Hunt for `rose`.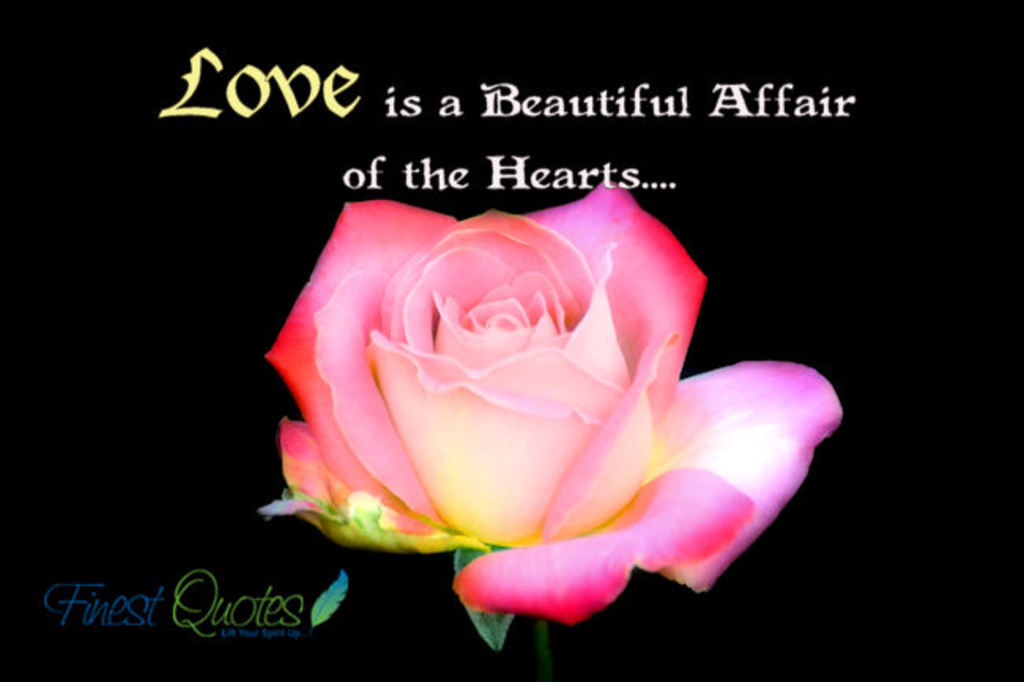
Hunted down at (265, 178, 841, 627).
